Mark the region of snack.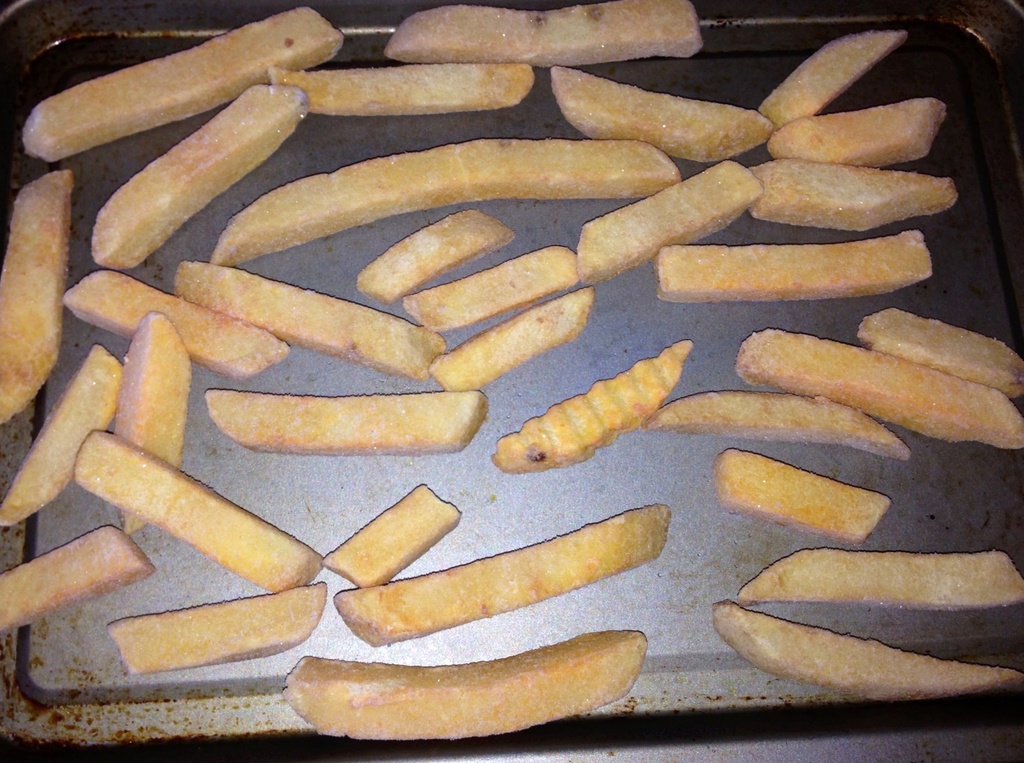
Region: region(280, 628, 649, 744).
